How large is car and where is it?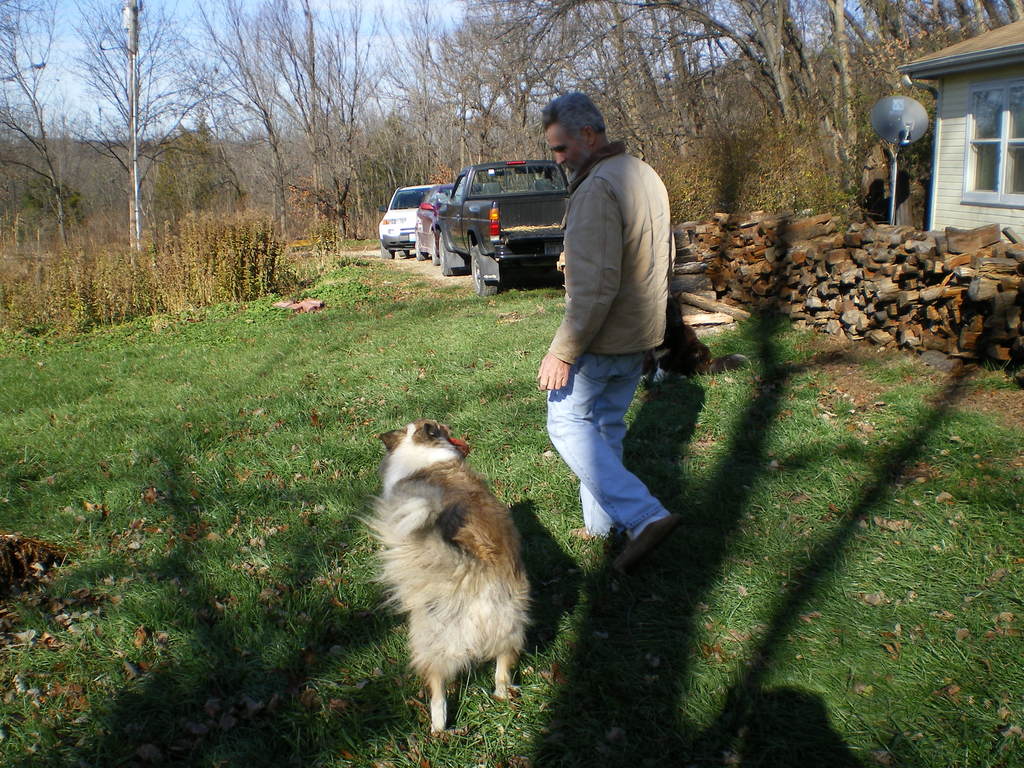
Bounding box: (376,189,437,259).
